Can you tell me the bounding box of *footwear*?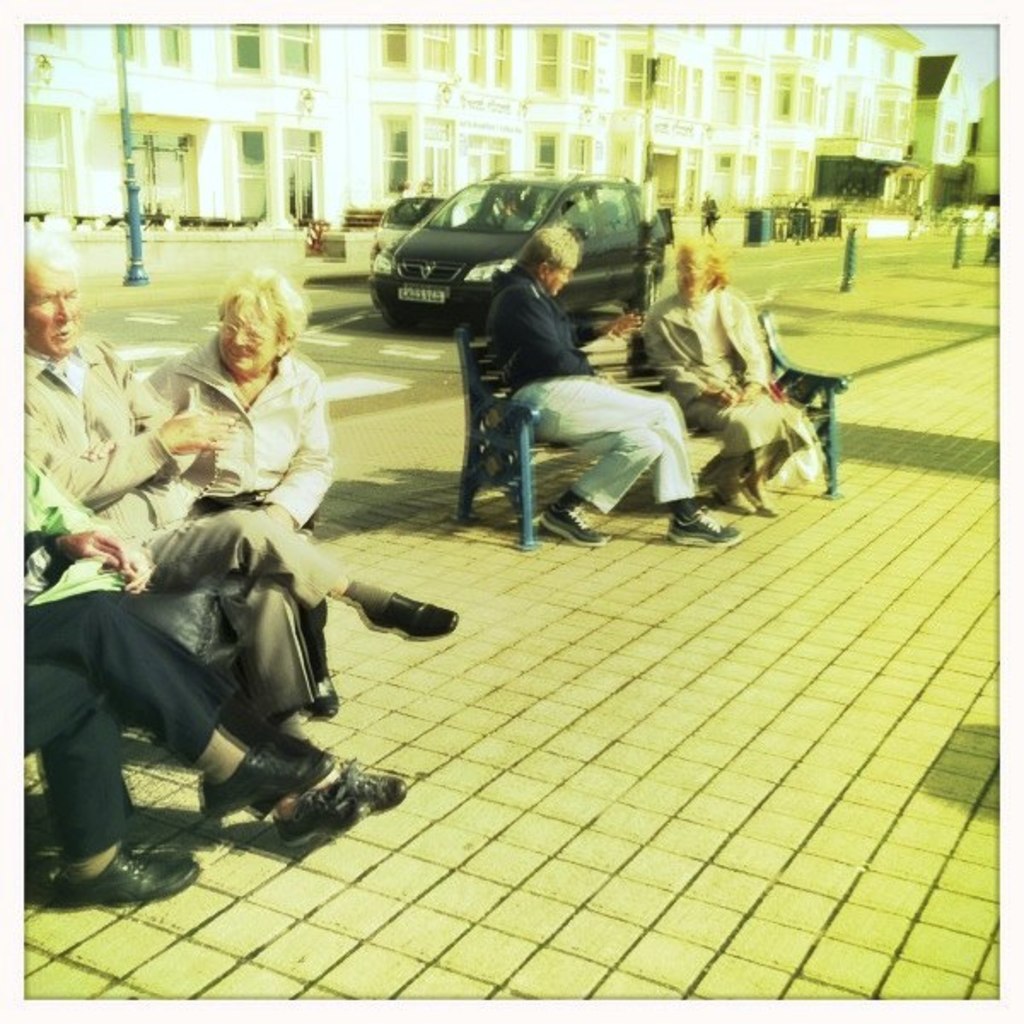
BBox(195, 748, 326, 814).
